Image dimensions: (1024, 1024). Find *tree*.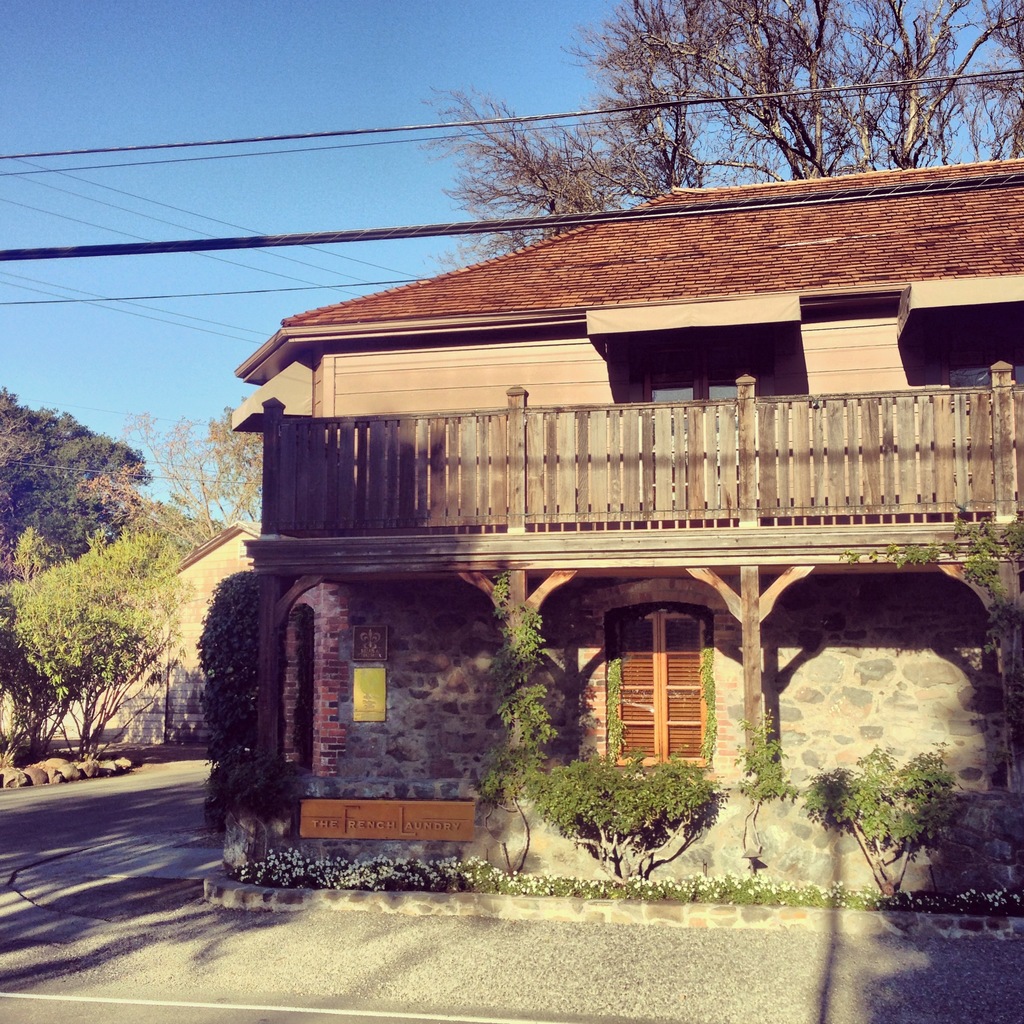
0/528/200/771.
